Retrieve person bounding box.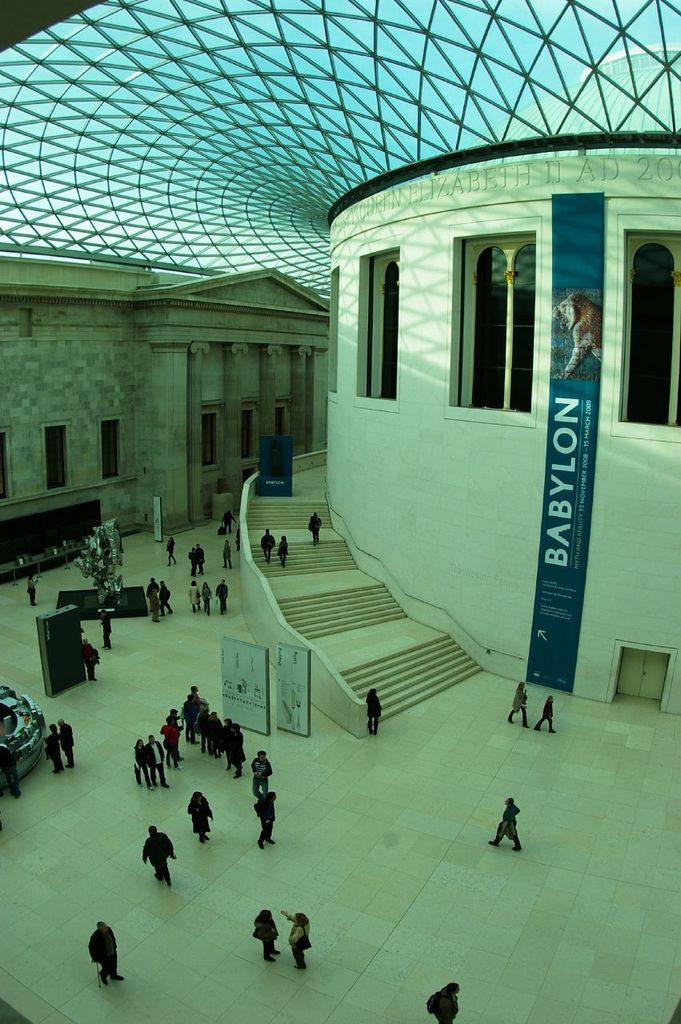
Bounding box: {"left": 146, "top": 730, "right": 166, "bottom": 779}.
